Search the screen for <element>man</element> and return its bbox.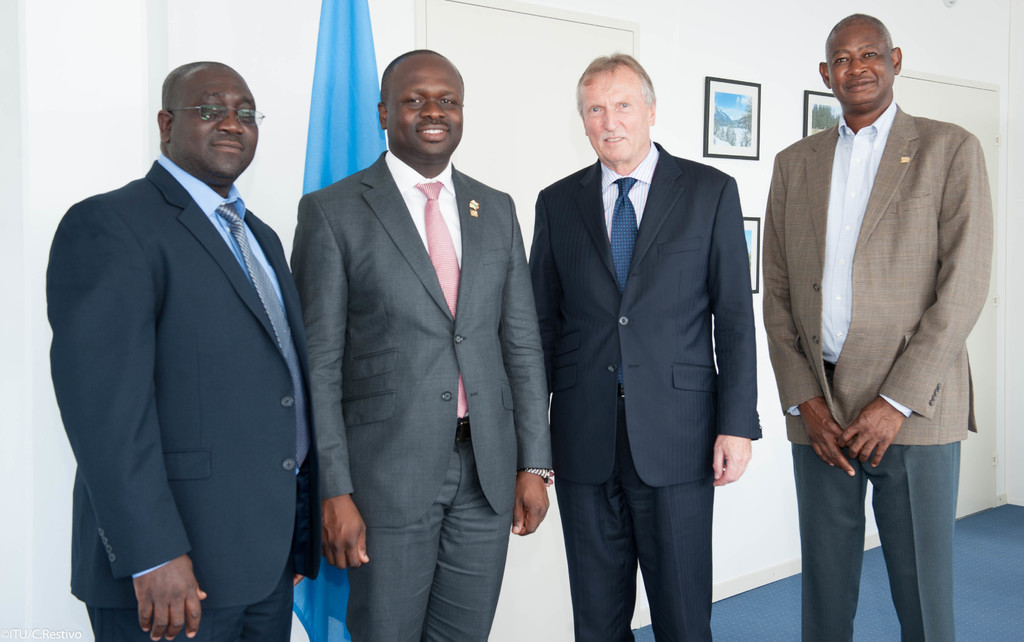
Found: (528, 51, 764, 641).
